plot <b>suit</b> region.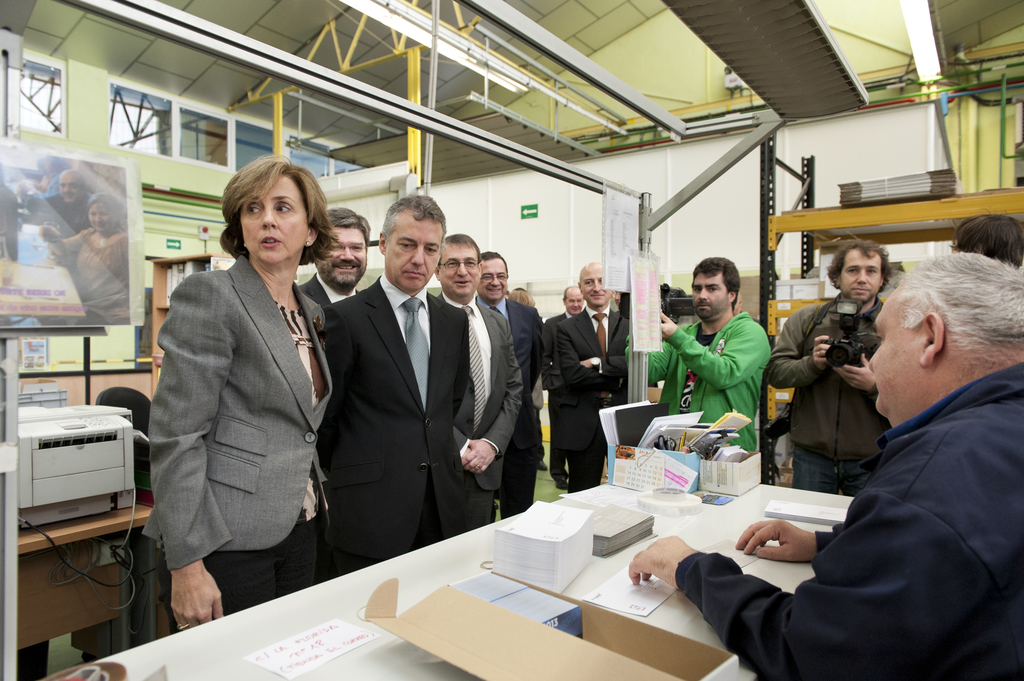
Plotted at bbox=[546, 310, 572, 461].
